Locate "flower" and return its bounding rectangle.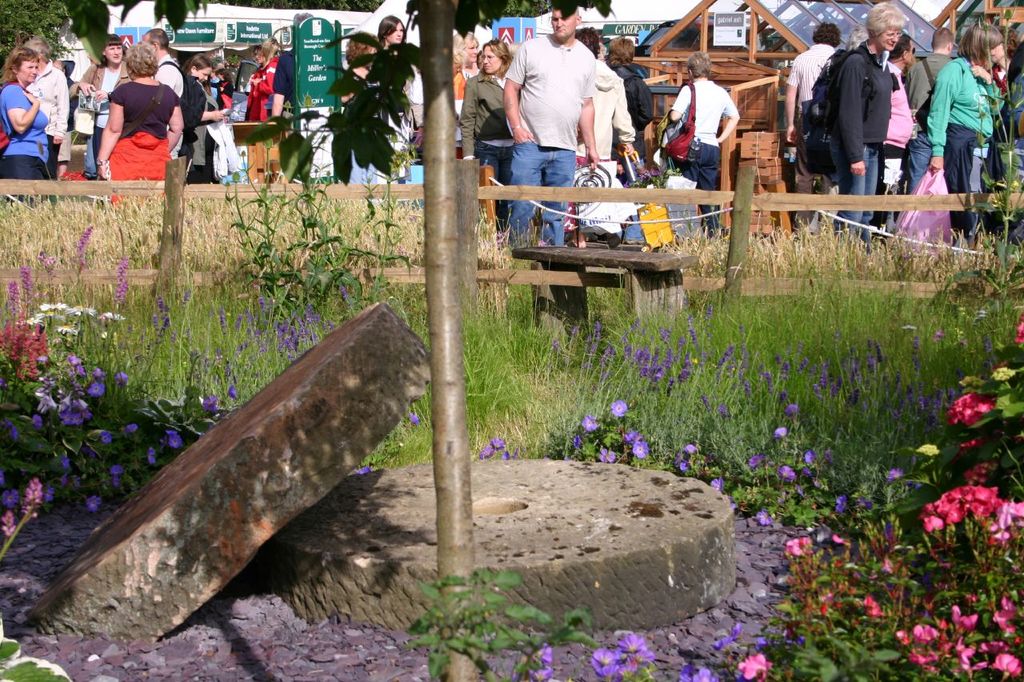
bbox=[777, 536, 811, 562].
